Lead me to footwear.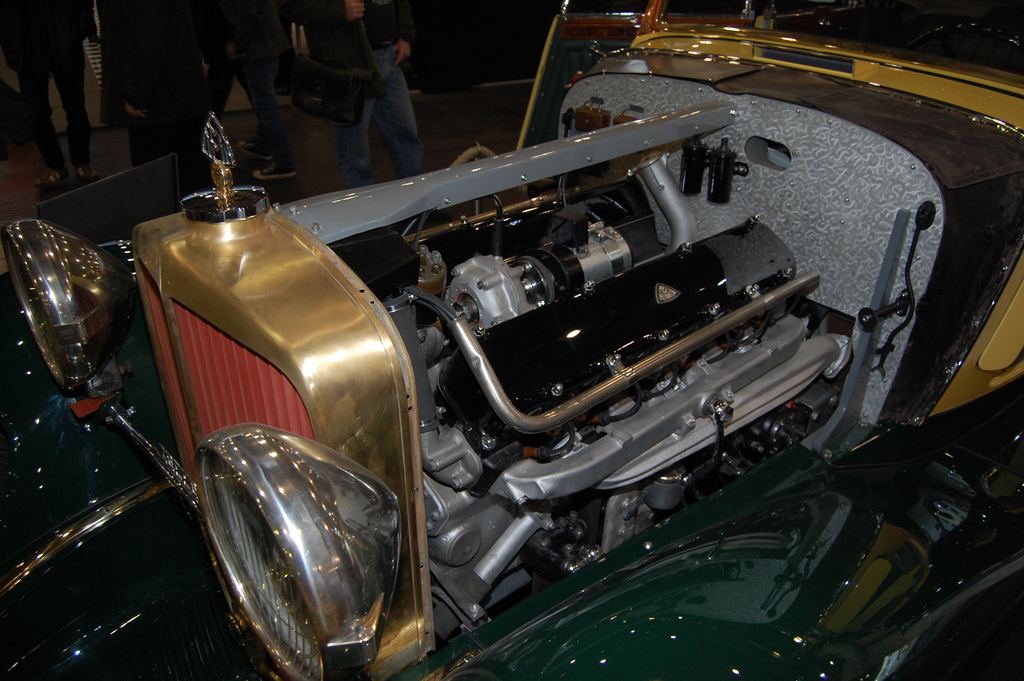
Lead to bbox(250, 161, 298, 181).
